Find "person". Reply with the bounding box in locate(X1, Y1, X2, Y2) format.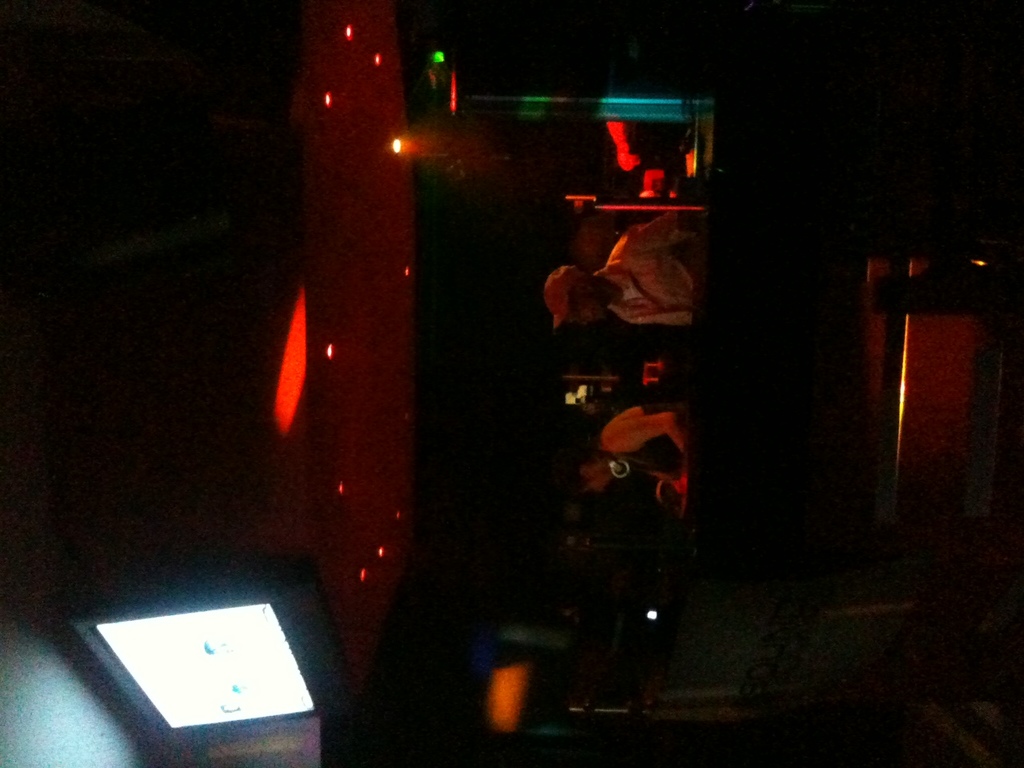
locate(565, 399, 690, 514).
